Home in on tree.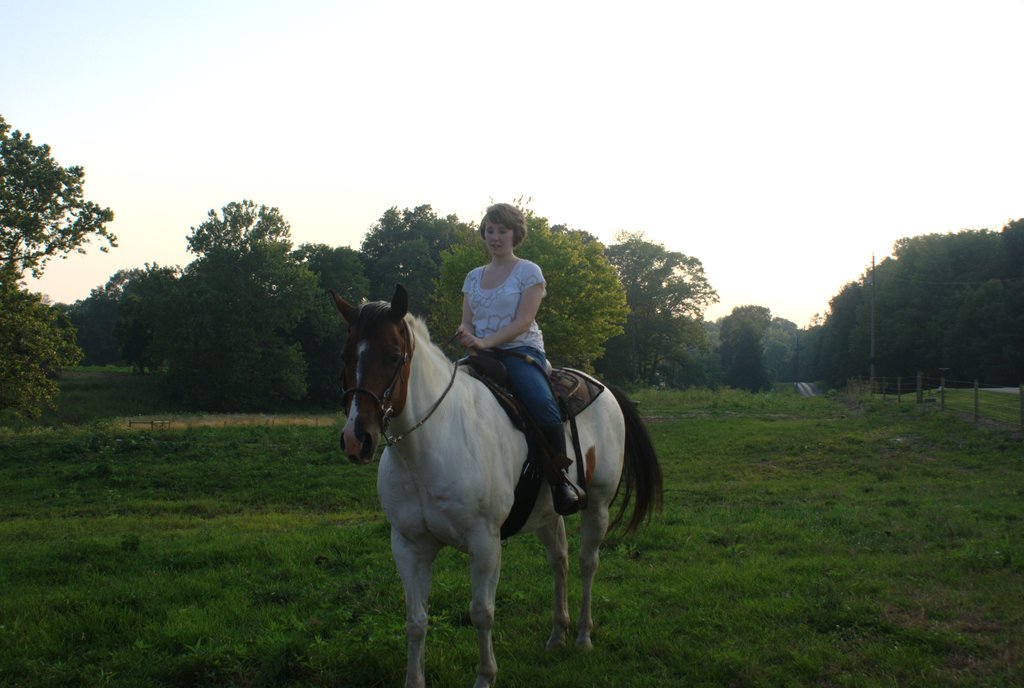
Homed in at 808:224:1023:371.
